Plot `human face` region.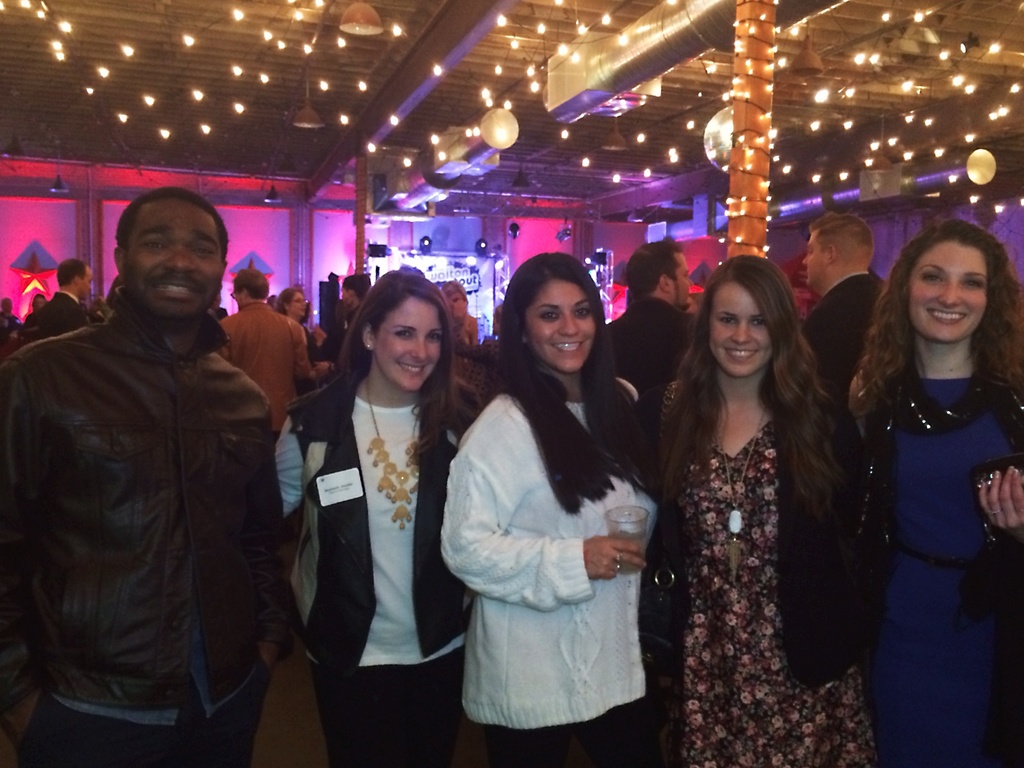
Plotted at <region>522, 272, 592, 371</region>.
